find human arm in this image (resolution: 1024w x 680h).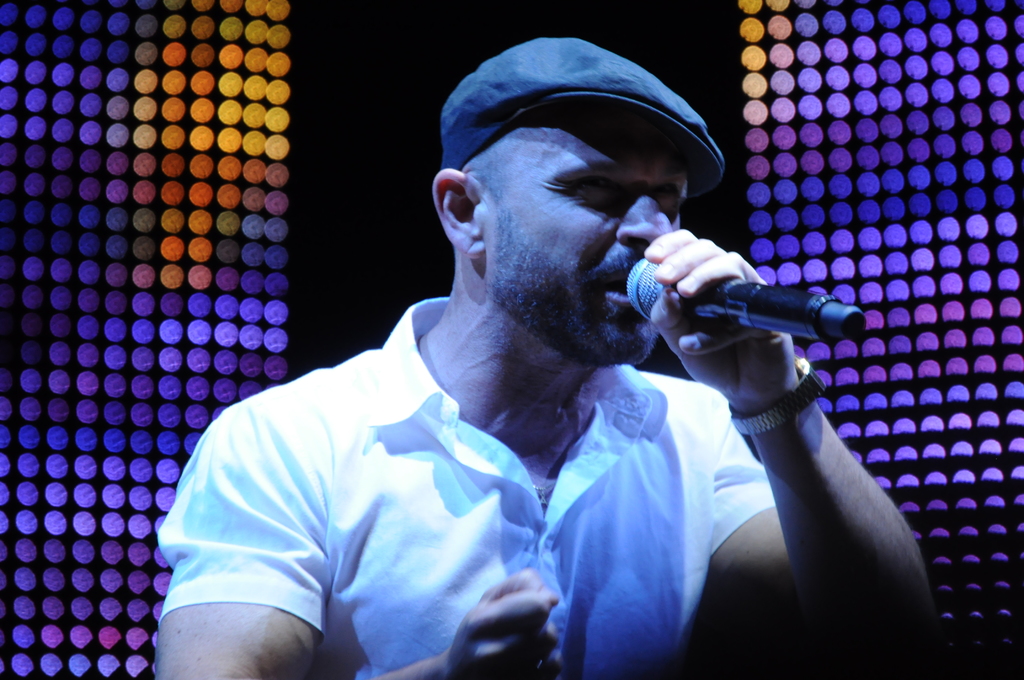
detection(628, 271, 932, 636).
